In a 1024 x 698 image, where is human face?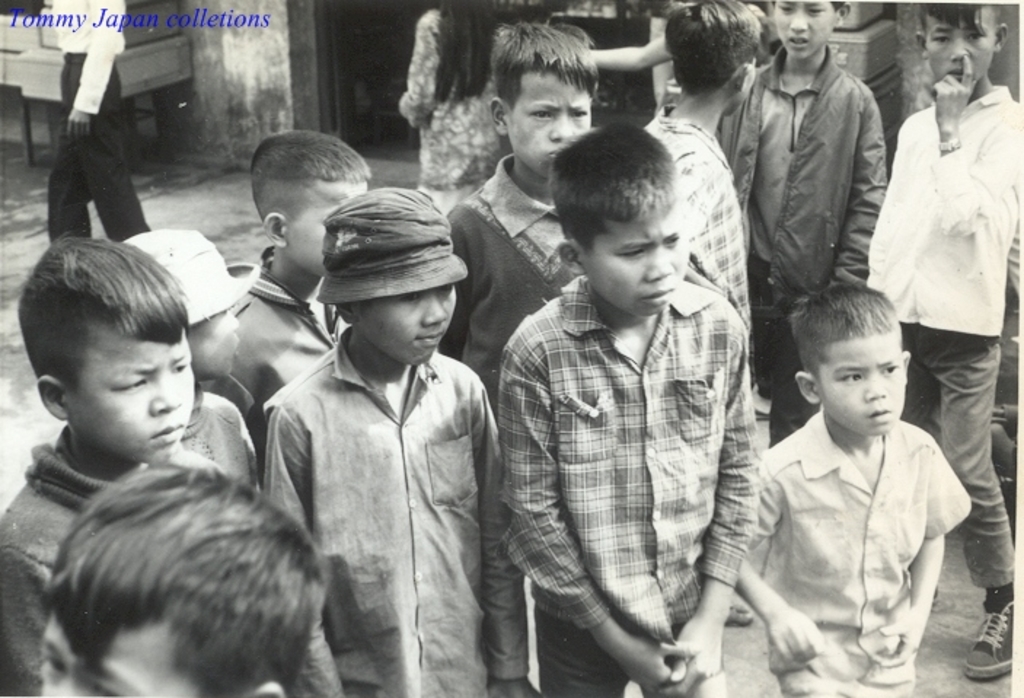
l=184, t=312, r=239, b=380.
